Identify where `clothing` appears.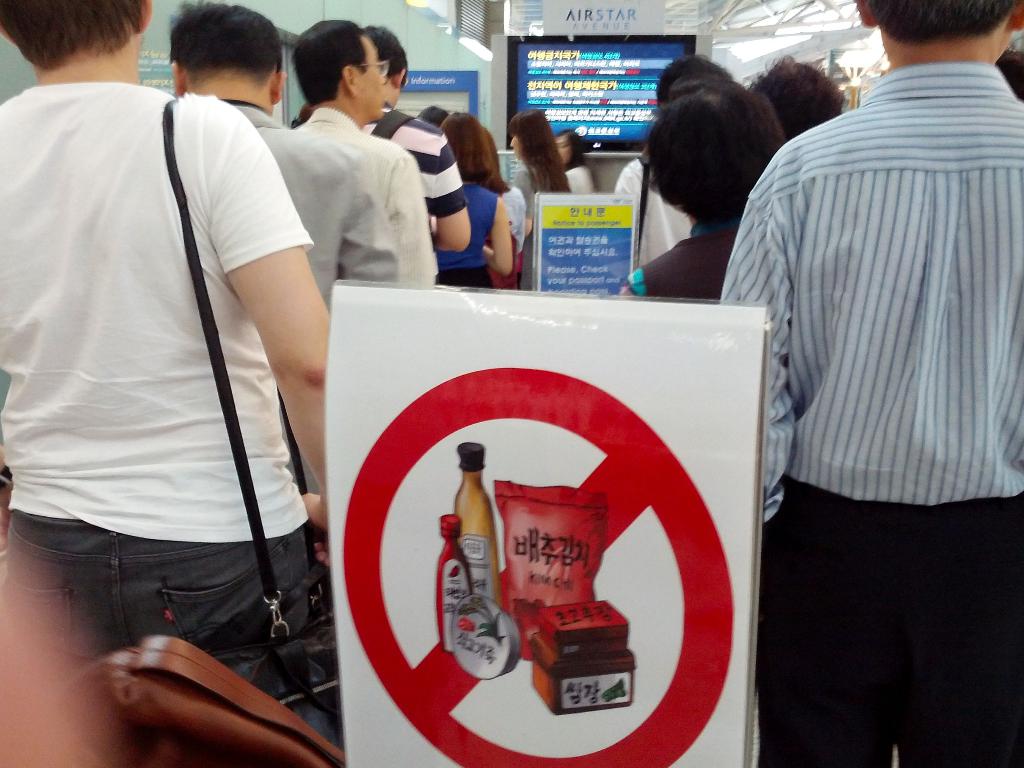
Appears at (719,65,1023,767).
